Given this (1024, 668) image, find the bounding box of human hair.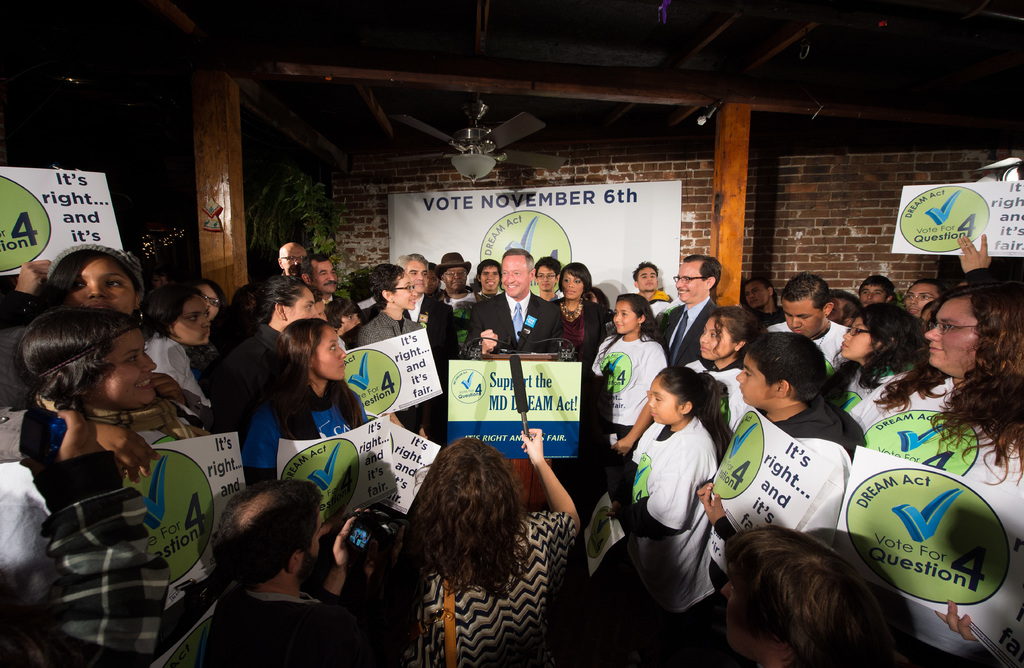
BBox(866, 272, 895, 288).
